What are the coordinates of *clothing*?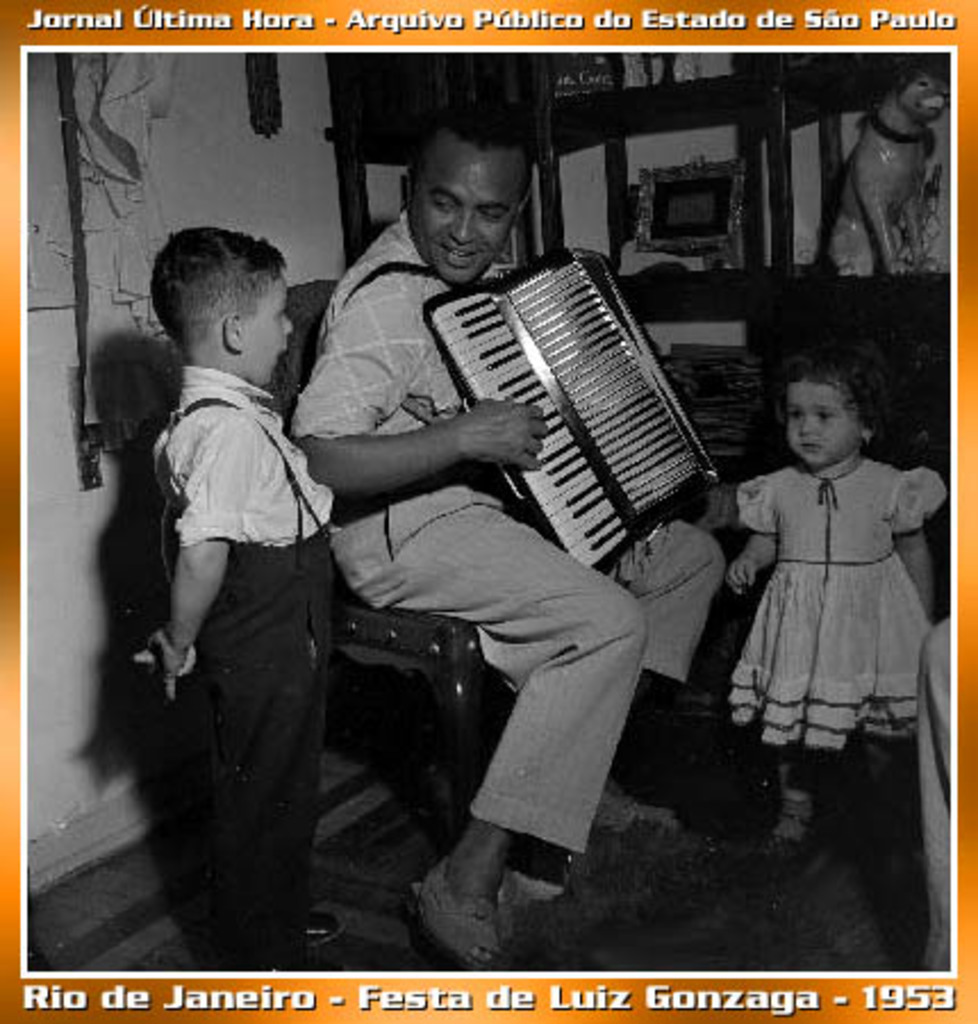
(x1=132, y1=366, x2=343, y2=983).
